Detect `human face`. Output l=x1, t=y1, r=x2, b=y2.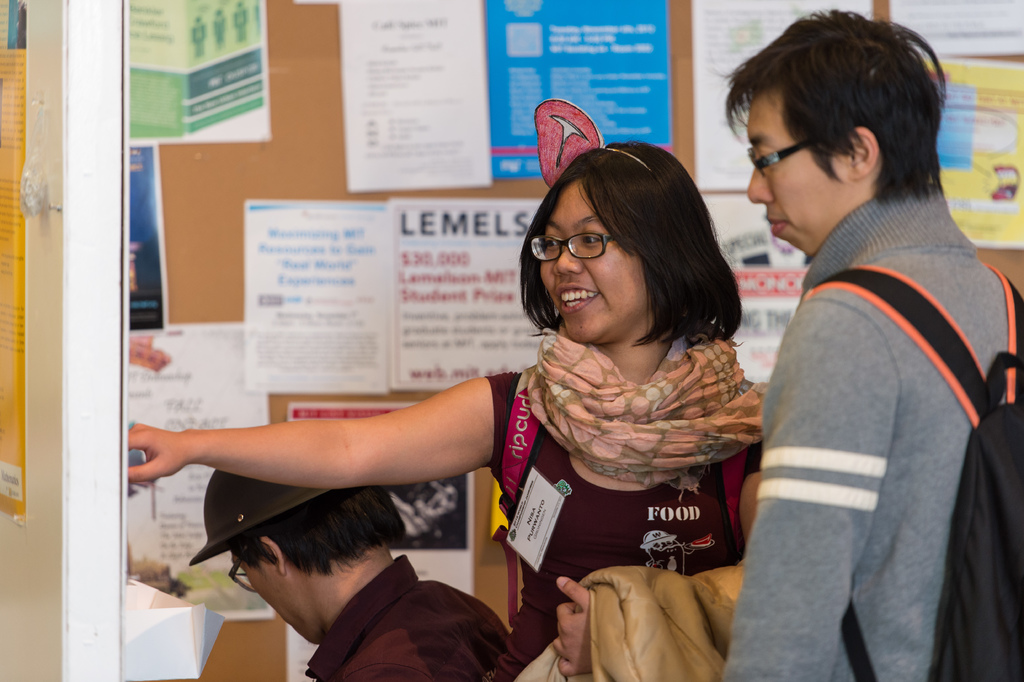
l=228, t=546, r=319, b=646.
